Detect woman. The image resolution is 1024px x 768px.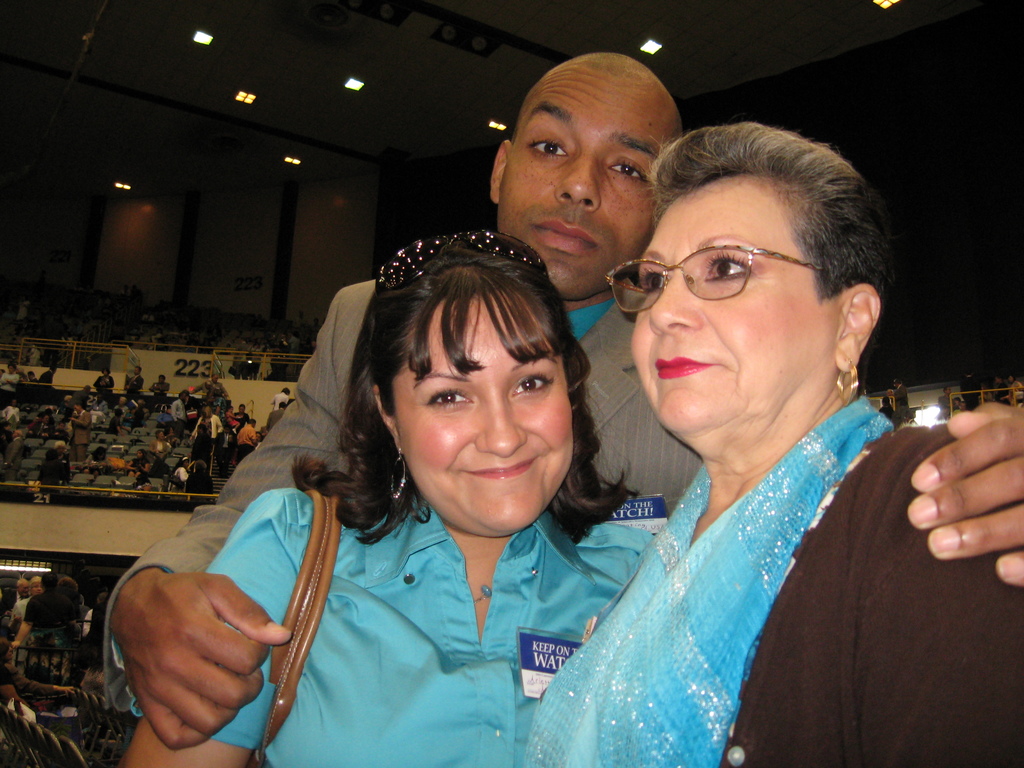
1008/374/1023/394.
